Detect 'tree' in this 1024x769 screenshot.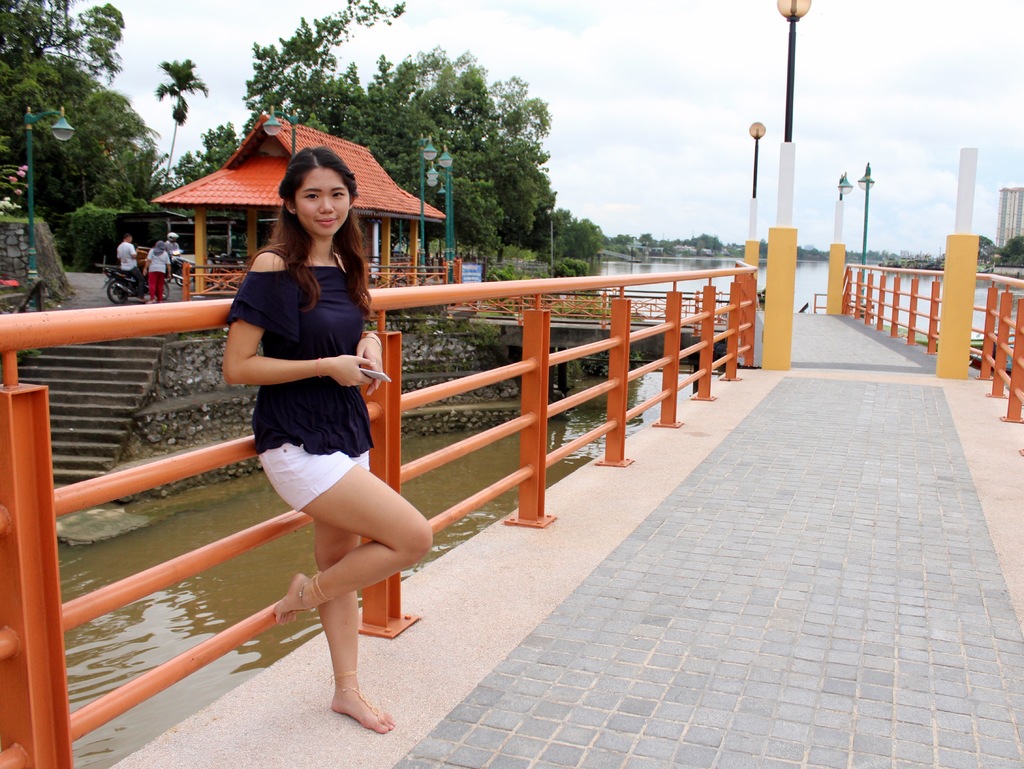
Detection: 148/57/209/184.
